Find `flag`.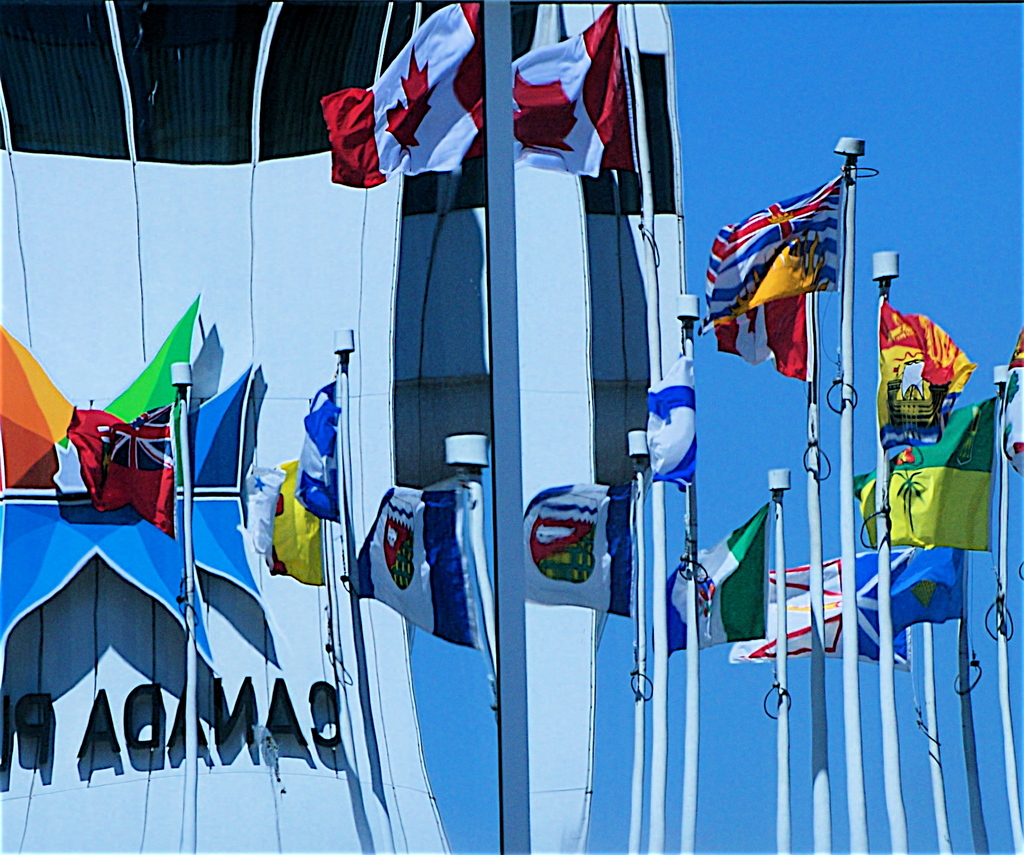
x1=0 y1=328 x2=79 y2=514.
